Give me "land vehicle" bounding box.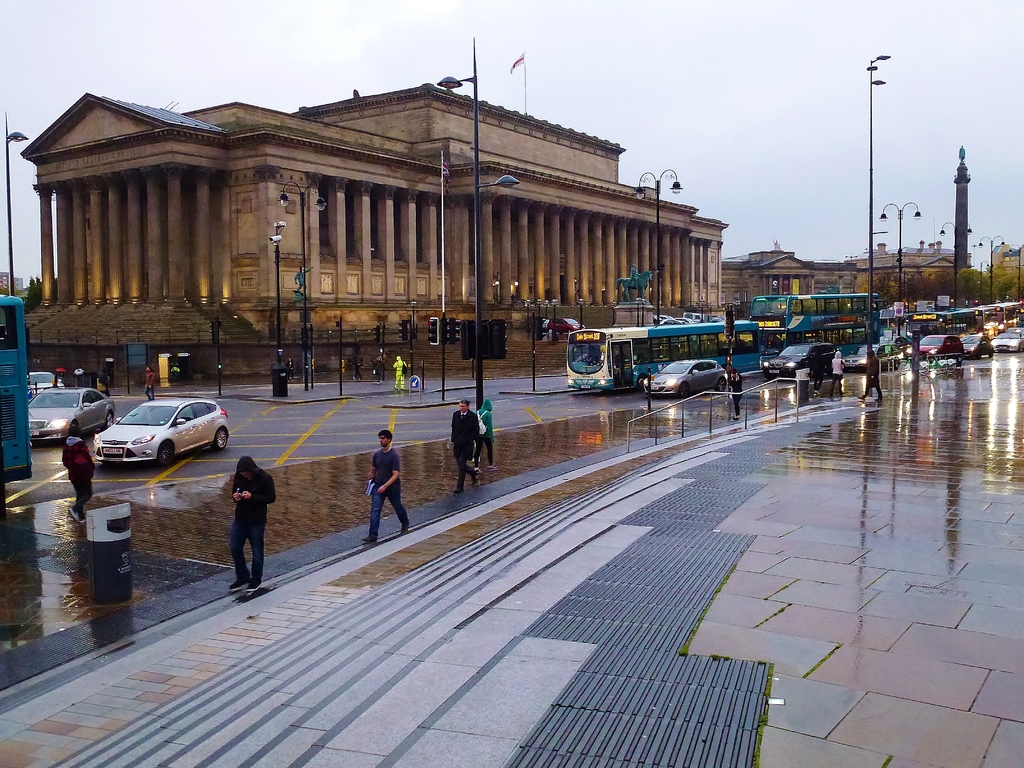
box=[838, 343, 899, 378].
